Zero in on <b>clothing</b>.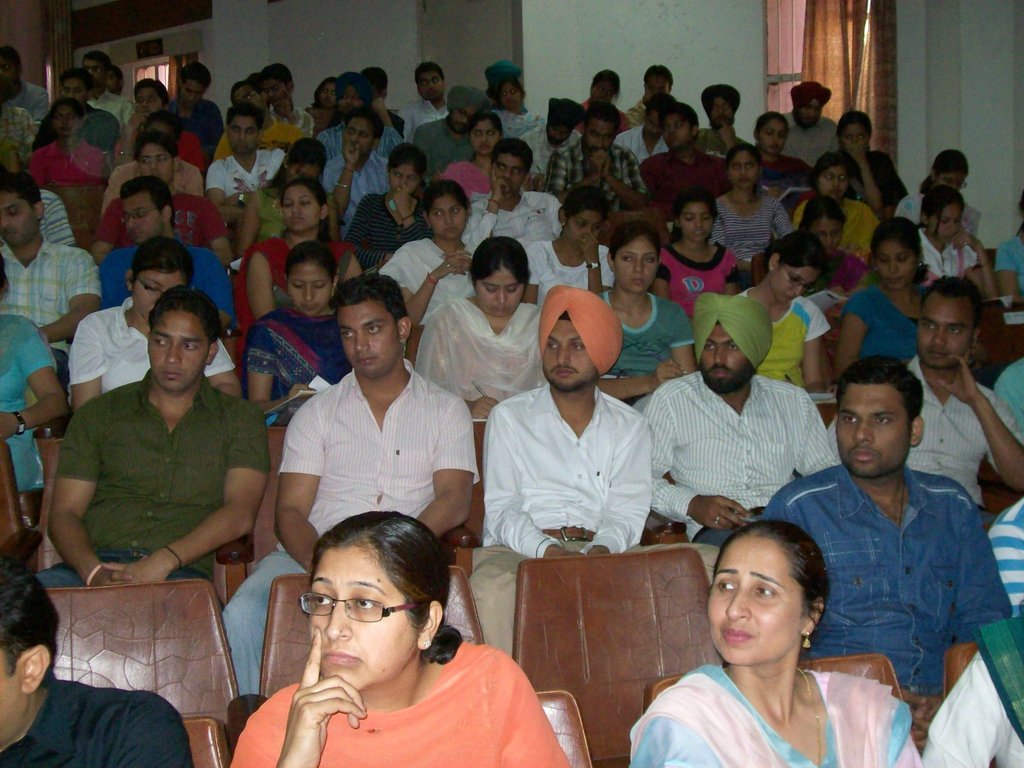
Zeroed in: (left=60, top=294, right=228, bottom=395).
